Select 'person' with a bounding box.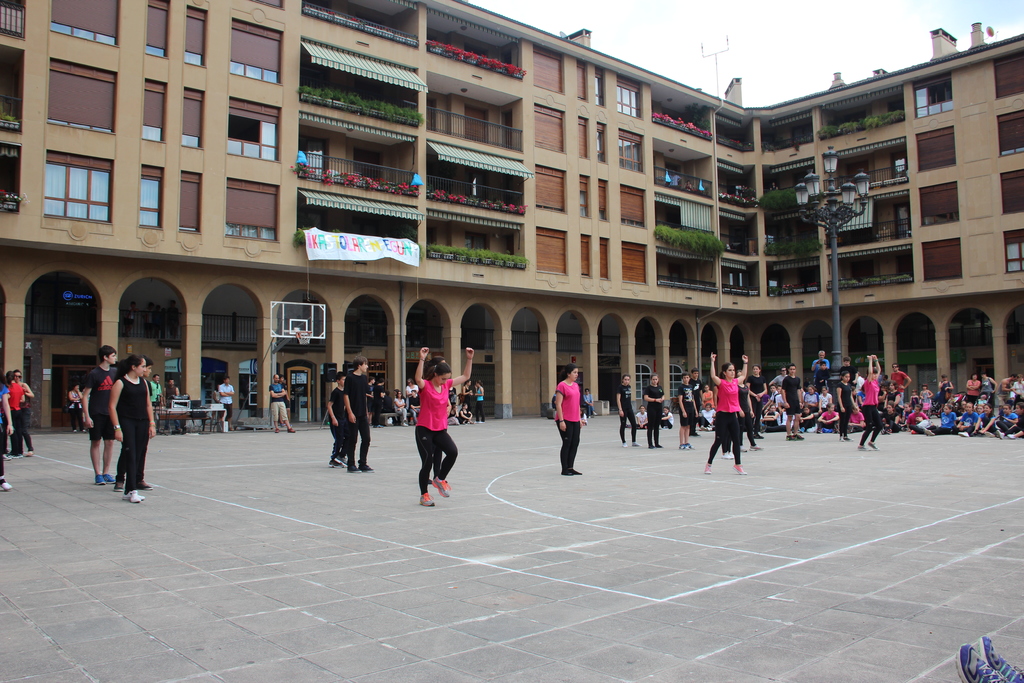
468 377 487 425.
